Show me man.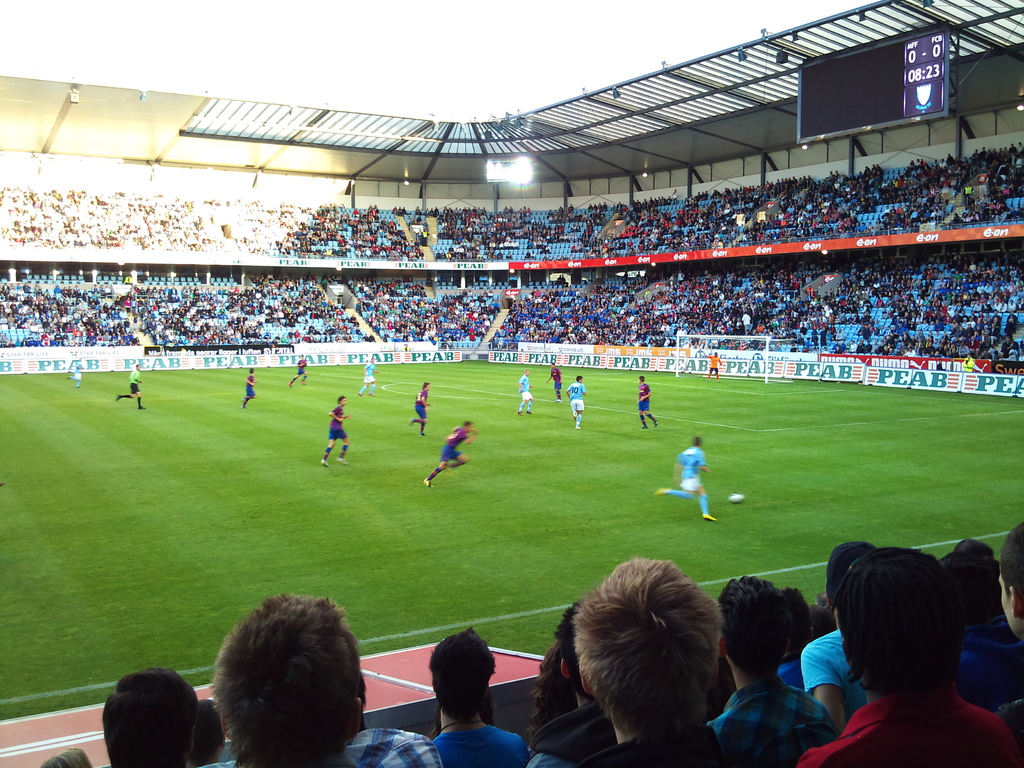
man is here: x1=289 y1=352 x2=310 y2=392.
